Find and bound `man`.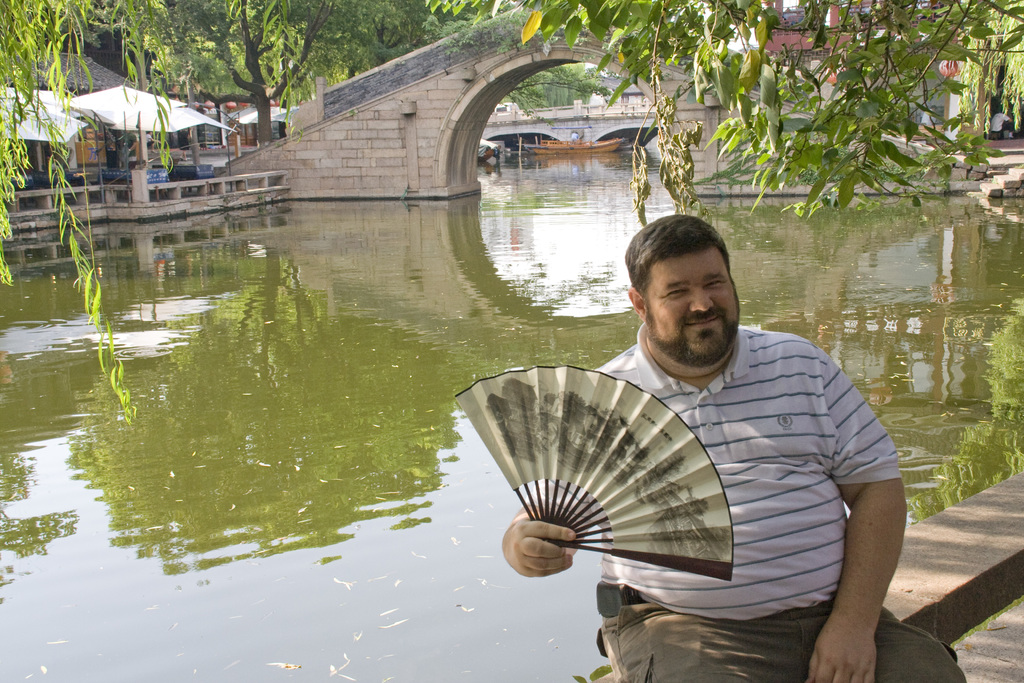
Bound: 544,210,911,661.
